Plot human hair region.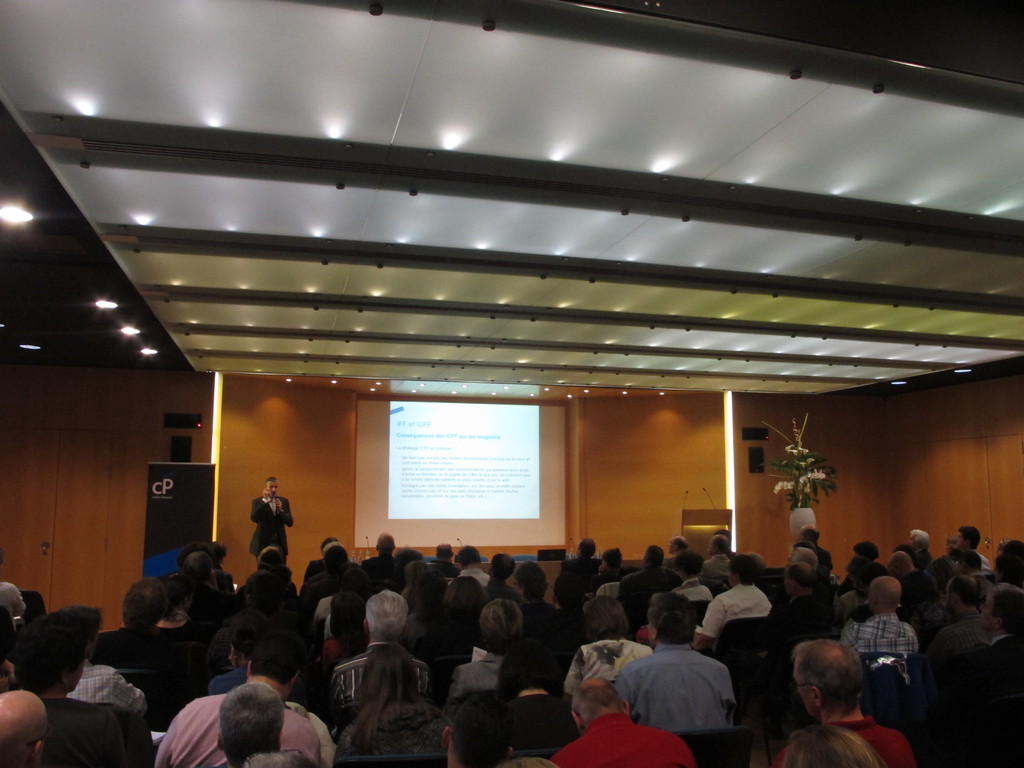
Plotted at 959,529,985,550.
